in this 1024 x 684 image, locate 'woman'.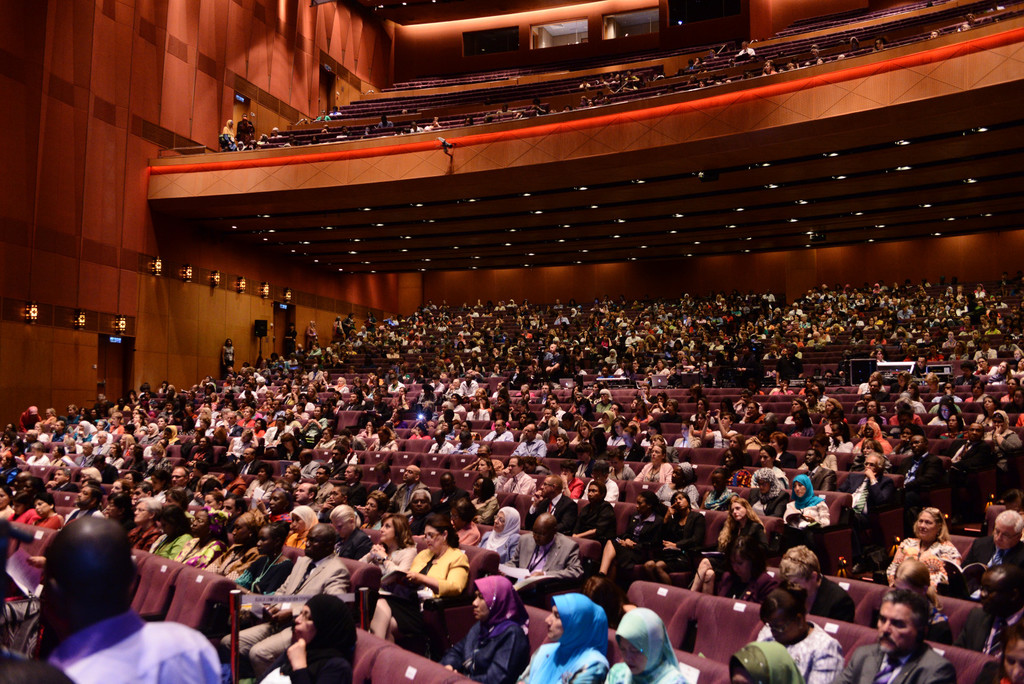
Bounding box: <region>757, 447, 786, 489</region>.
